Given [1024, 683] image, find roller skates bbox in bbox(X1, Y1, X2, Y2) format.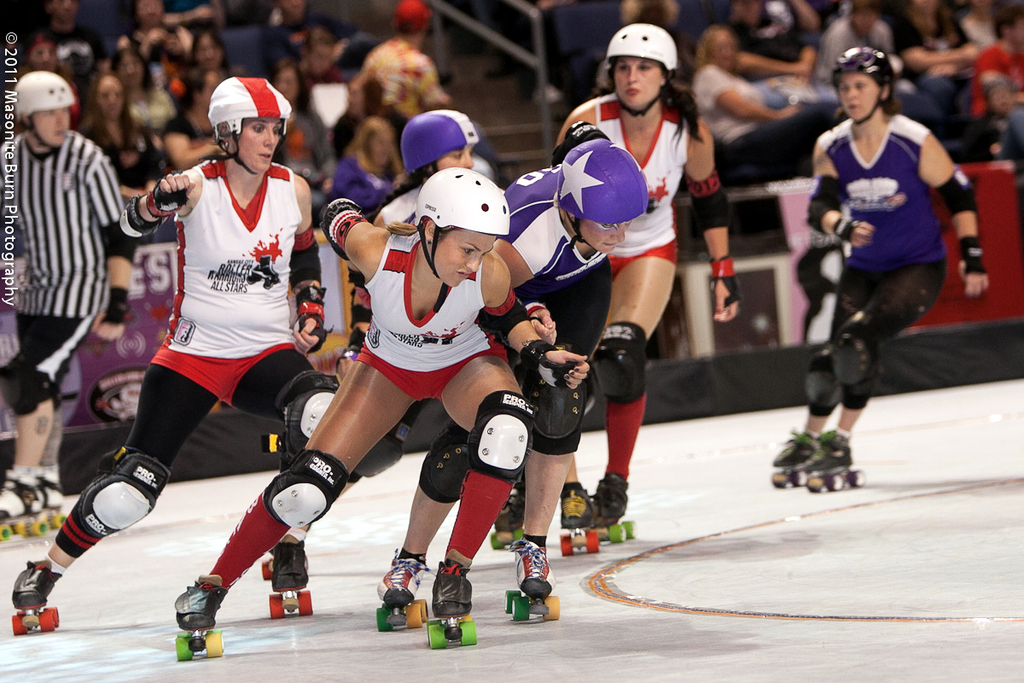
bbox(588, 473, 641, 542).
